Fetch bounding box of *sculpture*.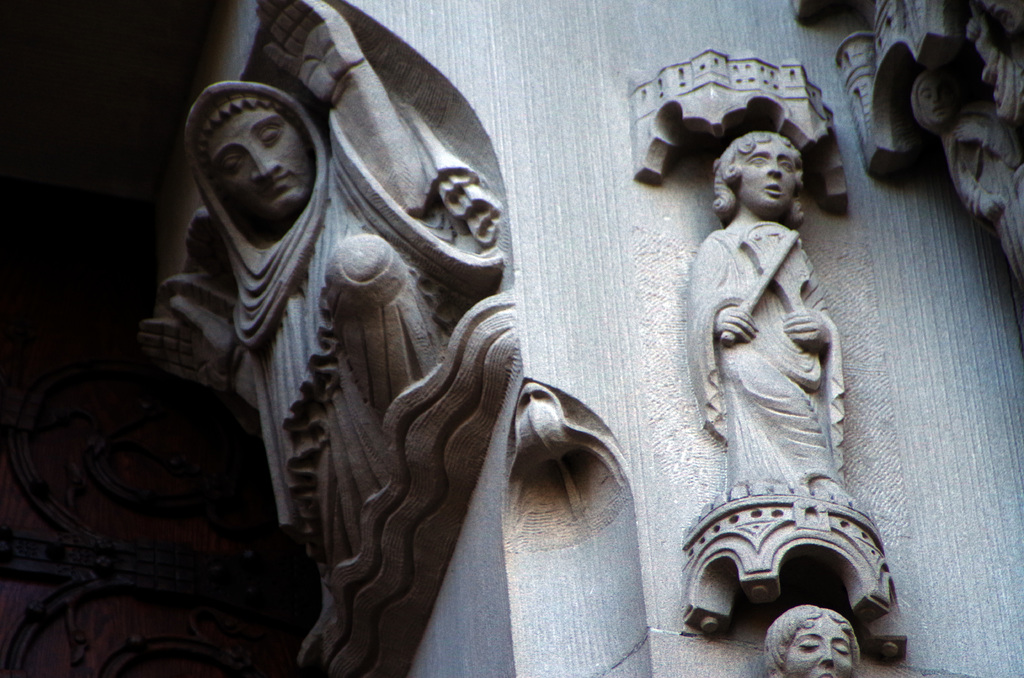
Bbox: <region>682, 116, 847, 485</region>.
